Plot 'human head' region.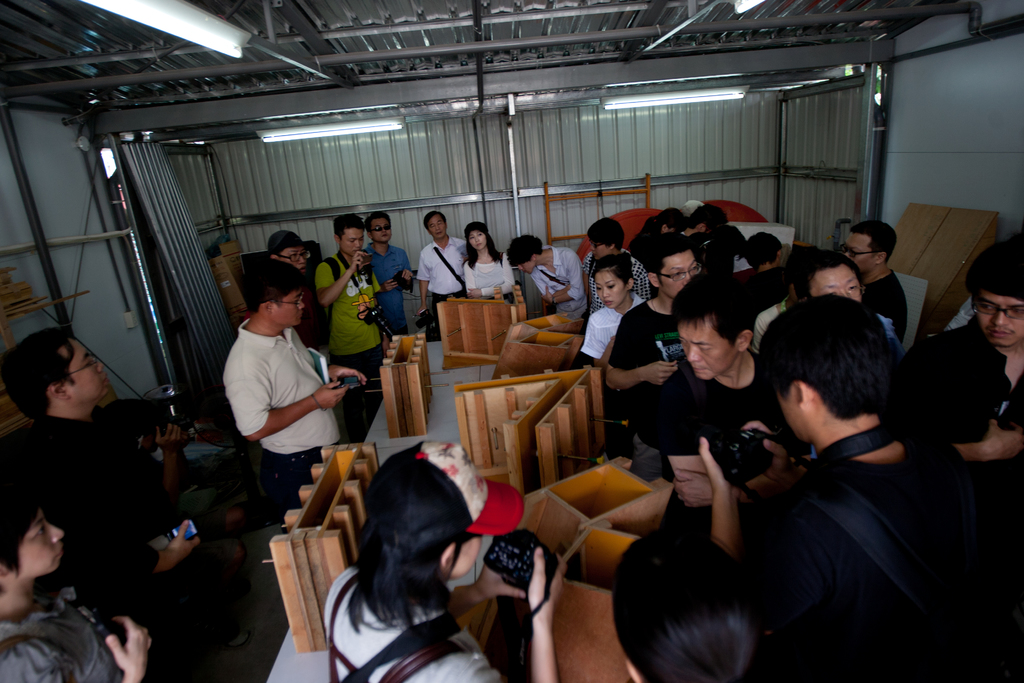
Plotted at bbox=(645, 232, 700, 304).
